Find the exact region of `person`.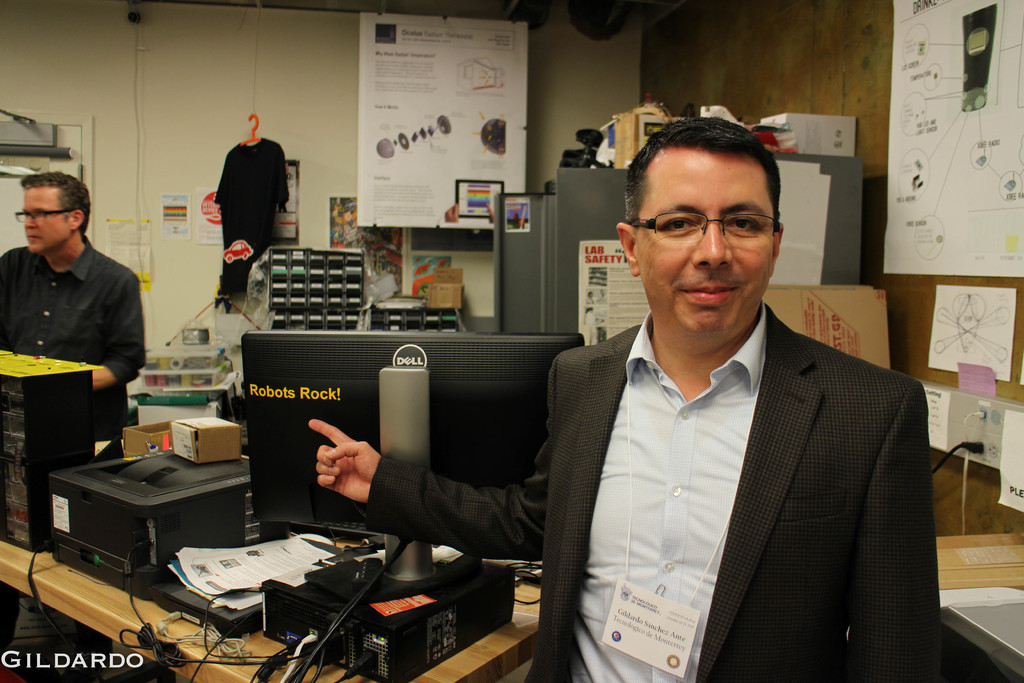
Exact region: 307:115:945:682.
